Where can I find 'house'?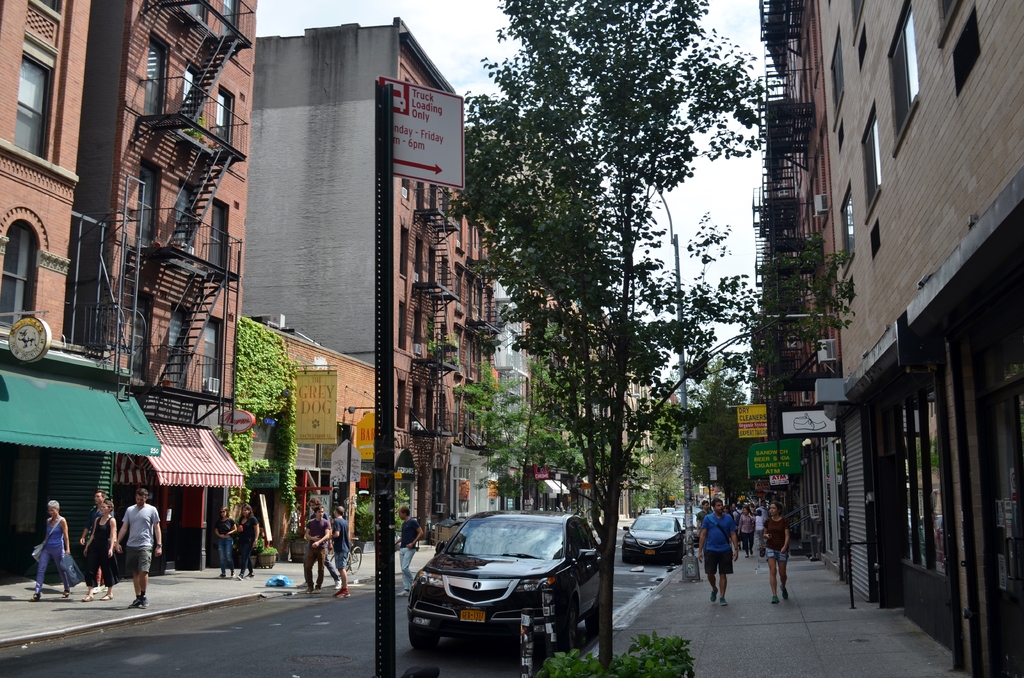
You can find it at x1=65, y1=0, x2=259, y2=567.
